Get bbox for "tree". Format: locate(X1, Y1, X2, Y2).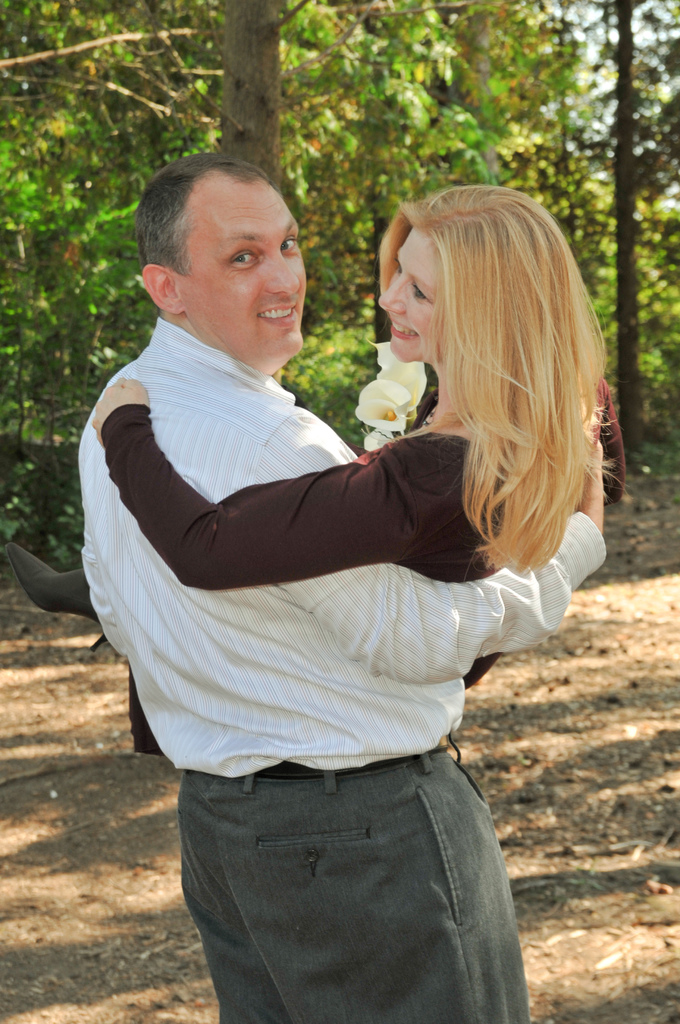
locate(0, 0, 679, 445).
